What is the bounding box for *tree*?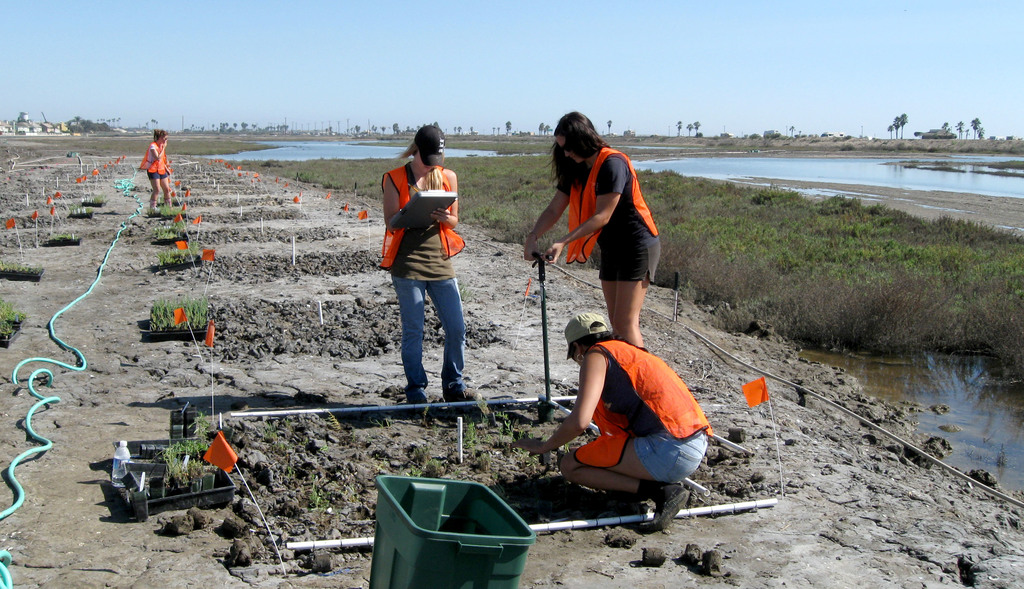
bbox=(505, 119, 510, 136).
